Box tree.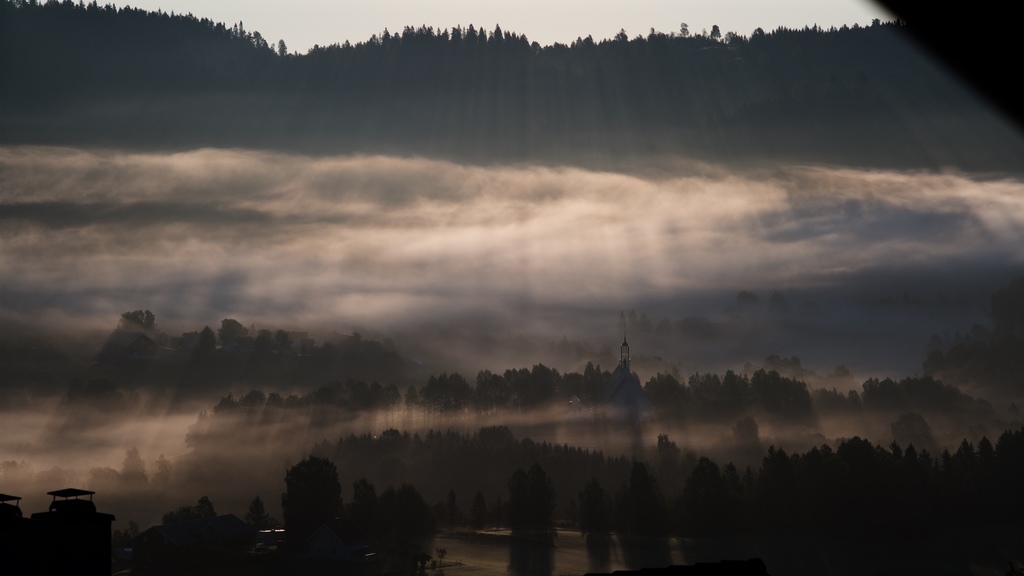
BBox(344, 478, 387, 575).
